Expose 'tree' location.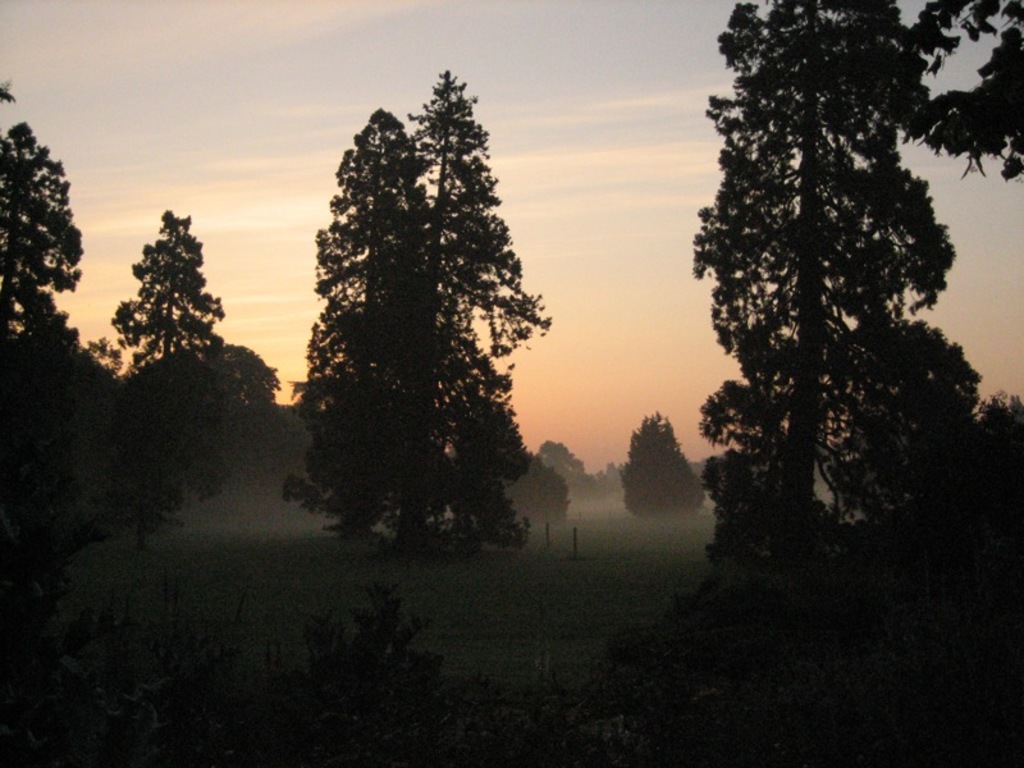
Exposed at select_region(220, 338, 280, 411).
